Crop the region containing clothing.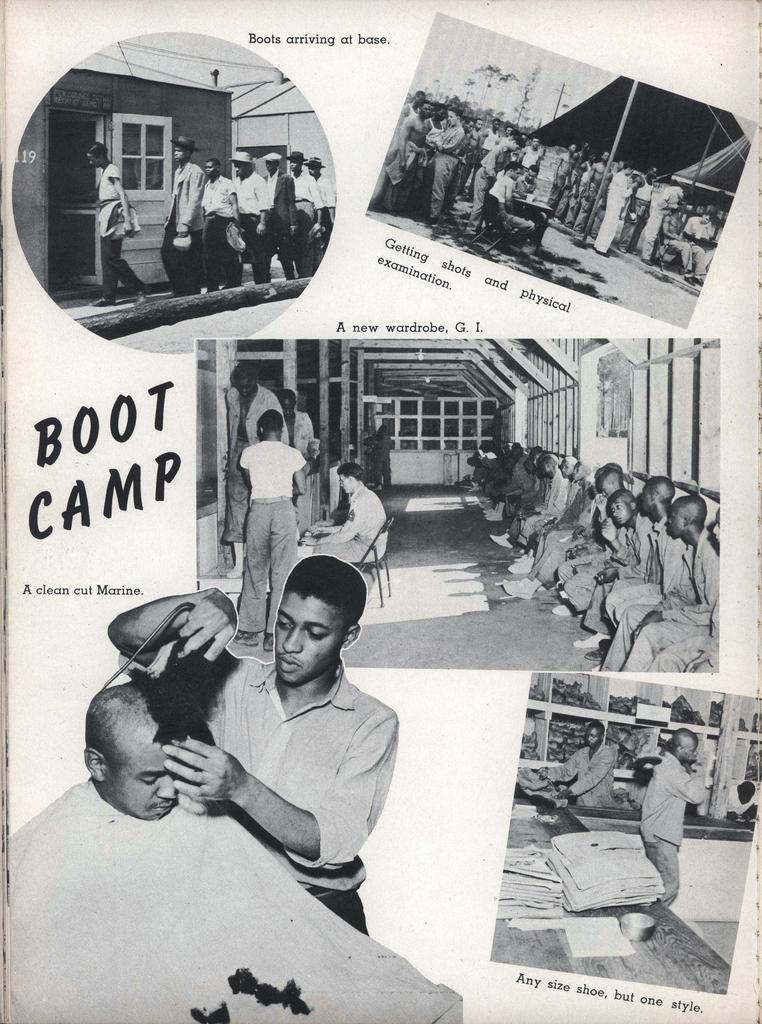
Crop region: {"x1": 167, "y1": 635, "x2": 401, "y2": 910}.
